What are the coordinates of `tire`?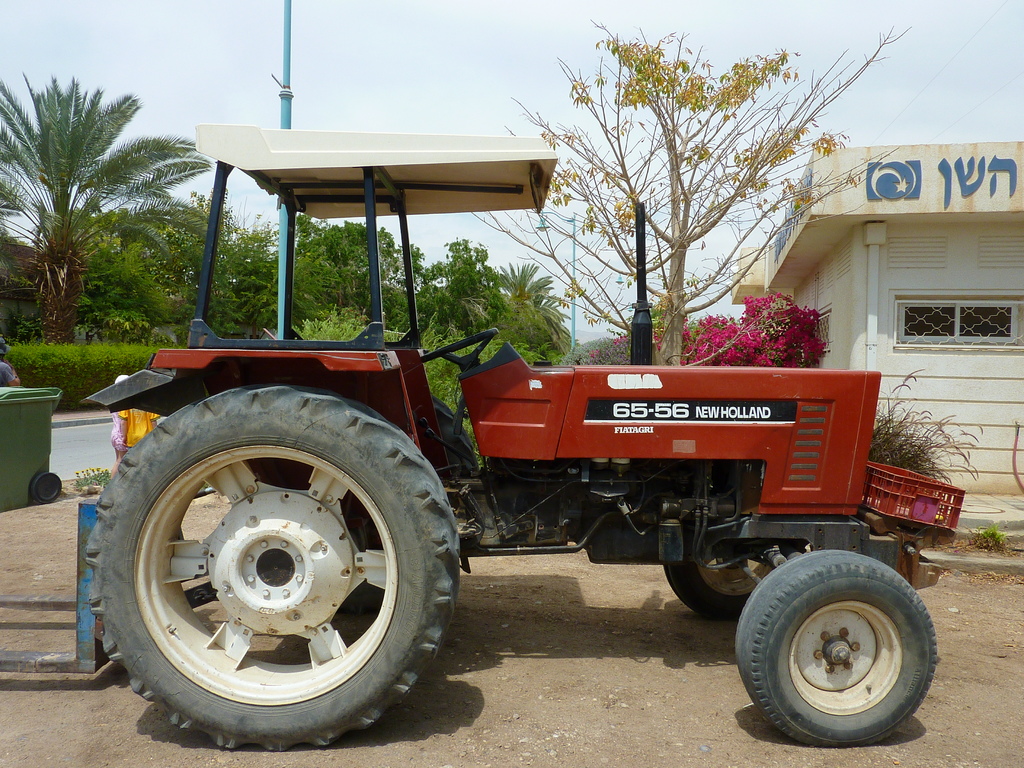
bbox=(732, 547, 935, 760).
